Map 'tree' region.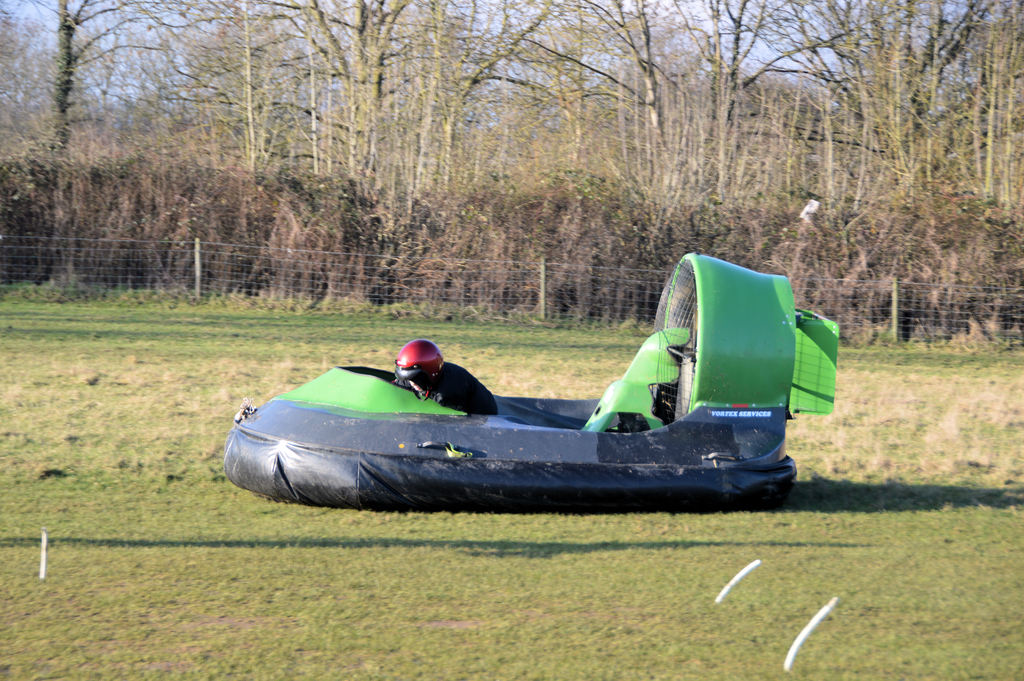
Mapped to 0:0:1023:336.
